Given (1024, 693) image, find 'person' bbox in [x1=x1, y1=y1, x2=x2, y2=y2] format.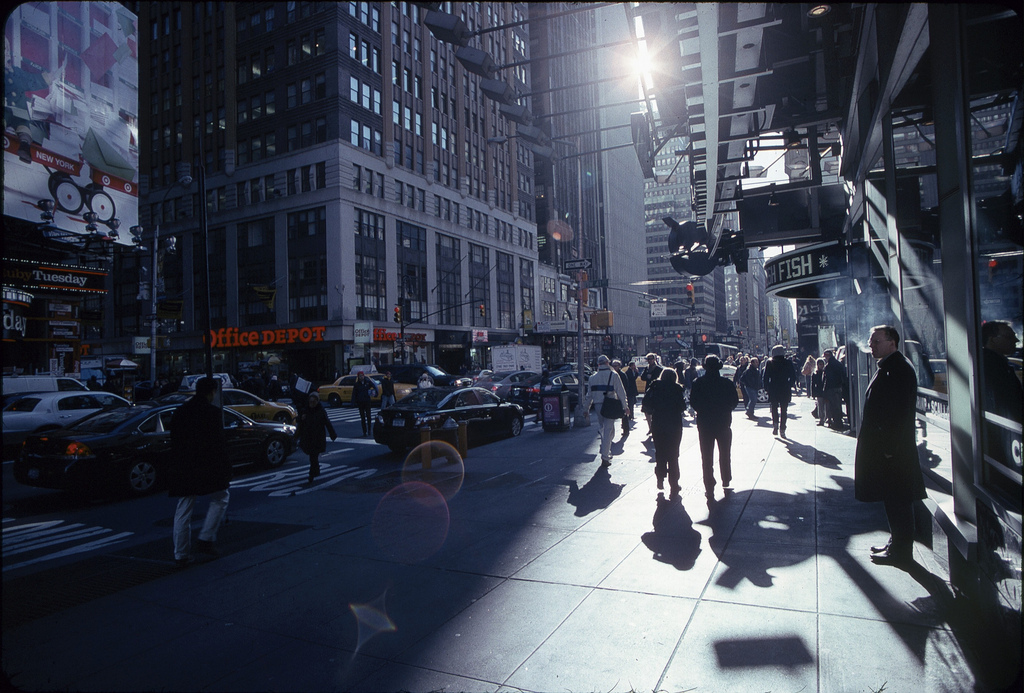
[x1=102, y1=364, x2=129, y2=400].
